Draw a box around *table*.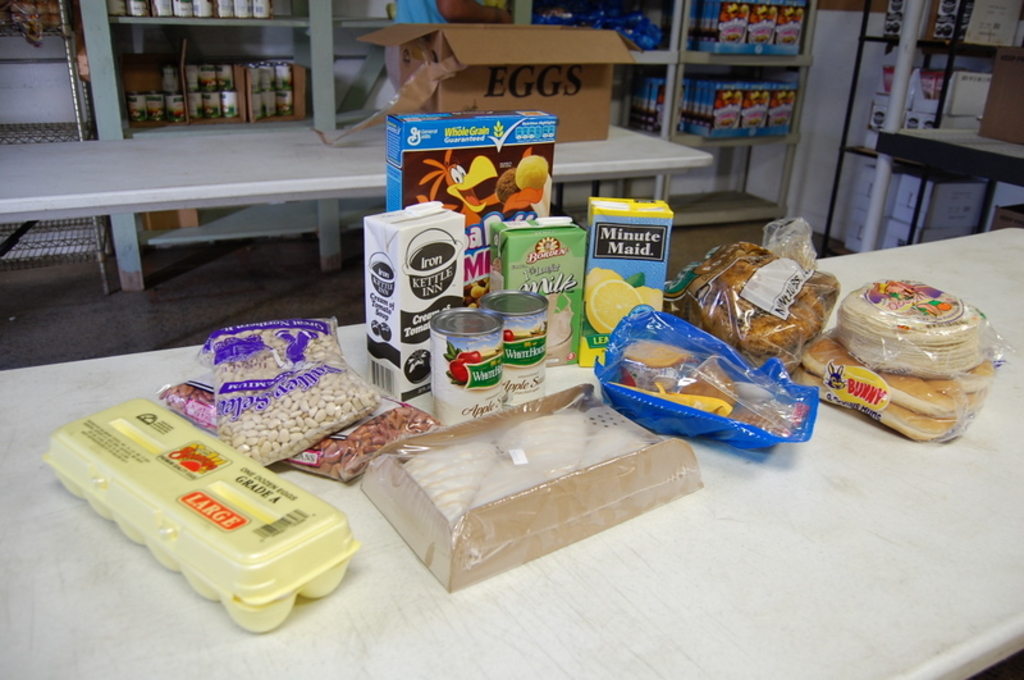
l=0, t=118, r=707, b=206.
